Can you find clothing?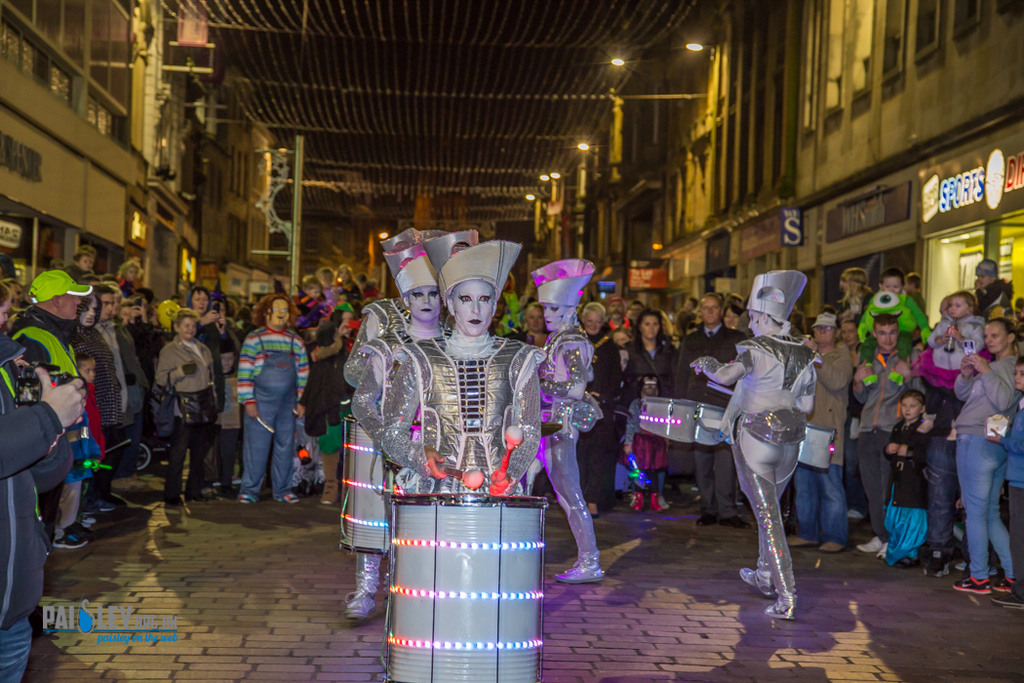
Yes, bounding box: (952, 351, 1018, 576).
